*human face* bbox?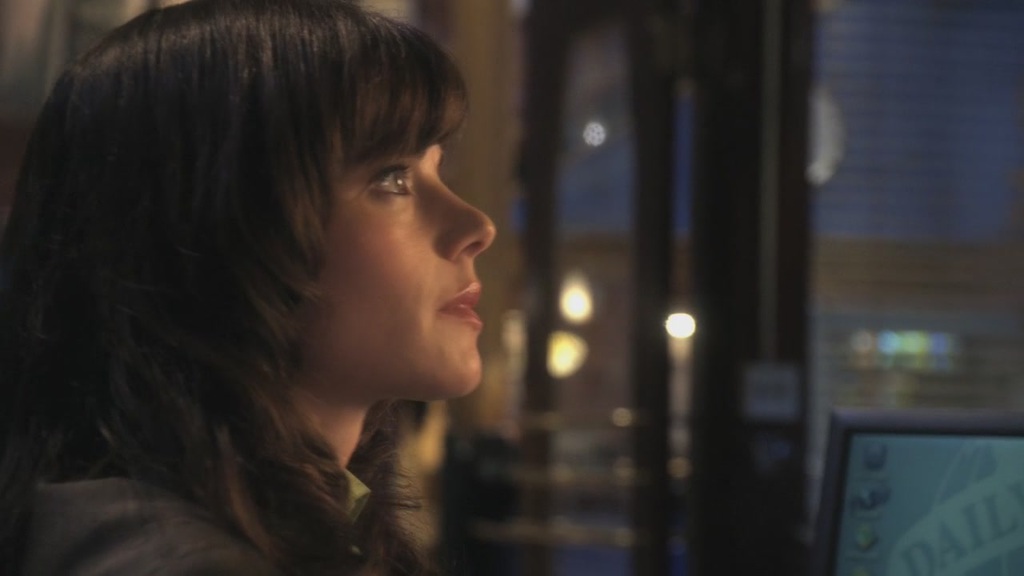
left=292, top=92, right=498, bottom=397
